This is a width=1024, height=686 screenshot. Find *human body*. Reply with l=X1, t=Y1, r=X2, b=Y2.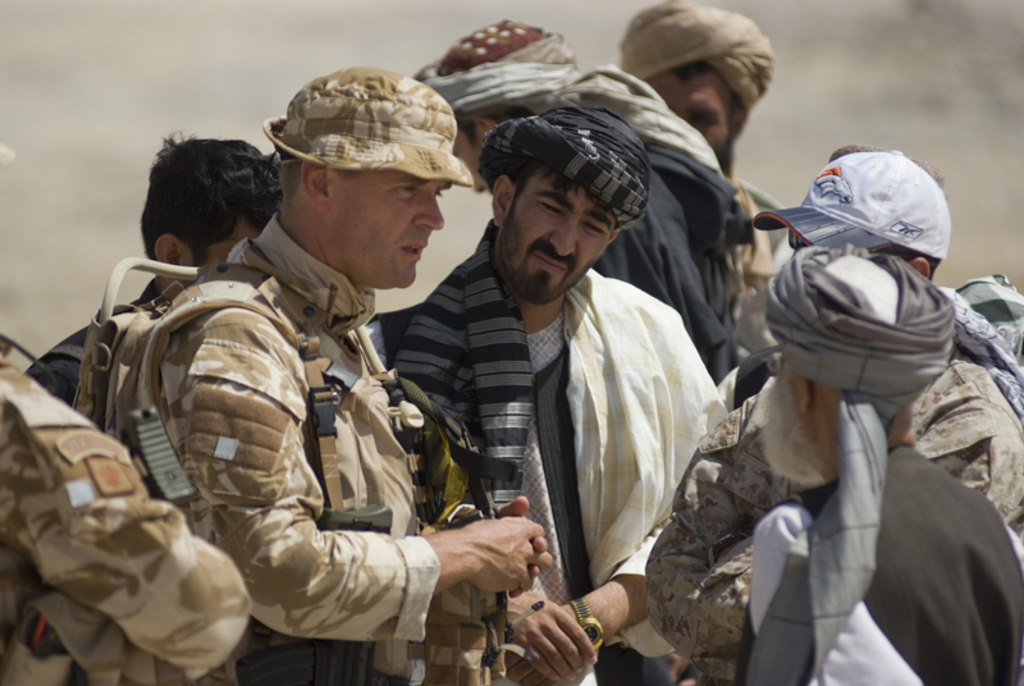
l=132, t=235, r=553, b=685.
